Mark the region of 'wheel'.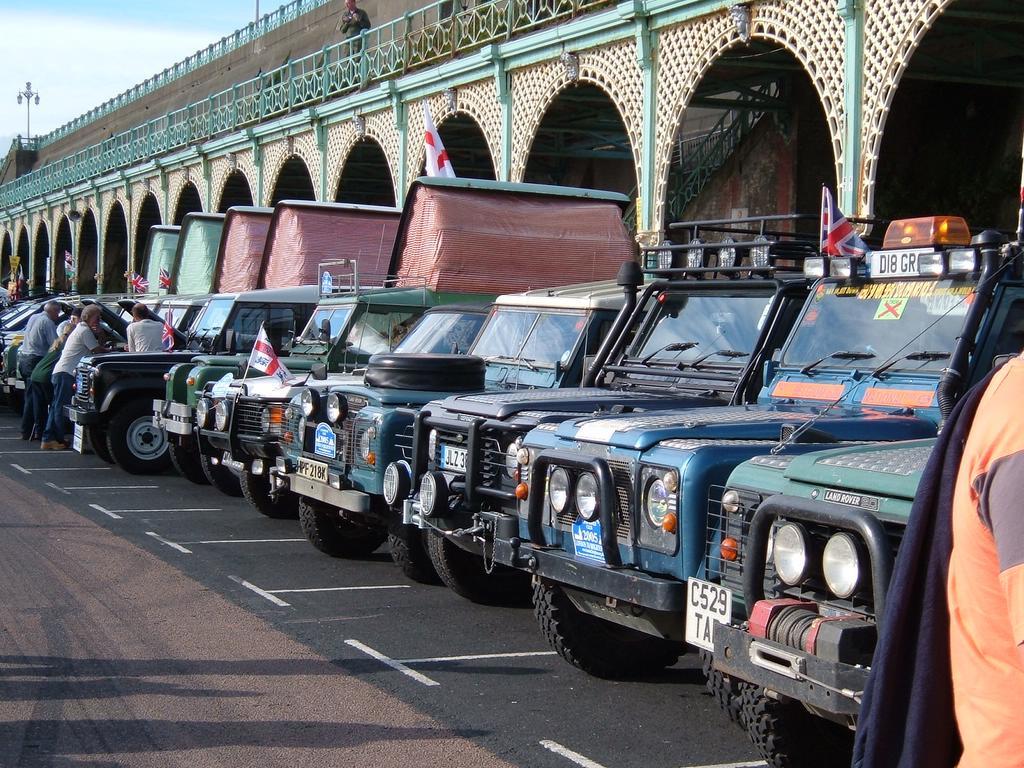
Region: l=300, t=494, r=390, b=562.
